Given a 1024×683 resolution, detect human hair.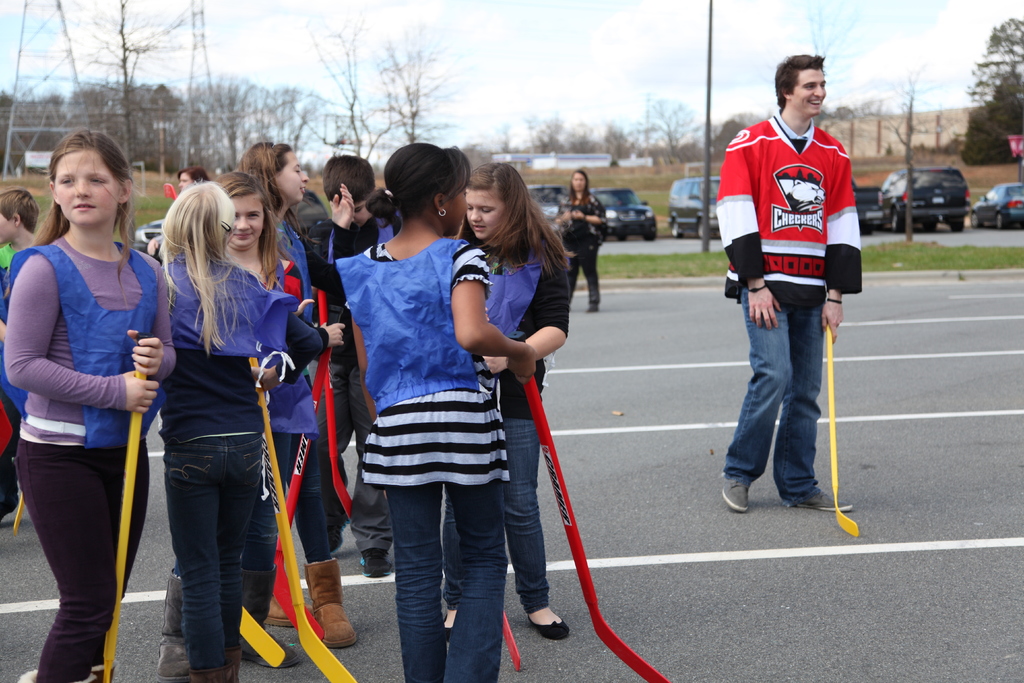
[x1=364, y1=140, x2=469, y2=226].
